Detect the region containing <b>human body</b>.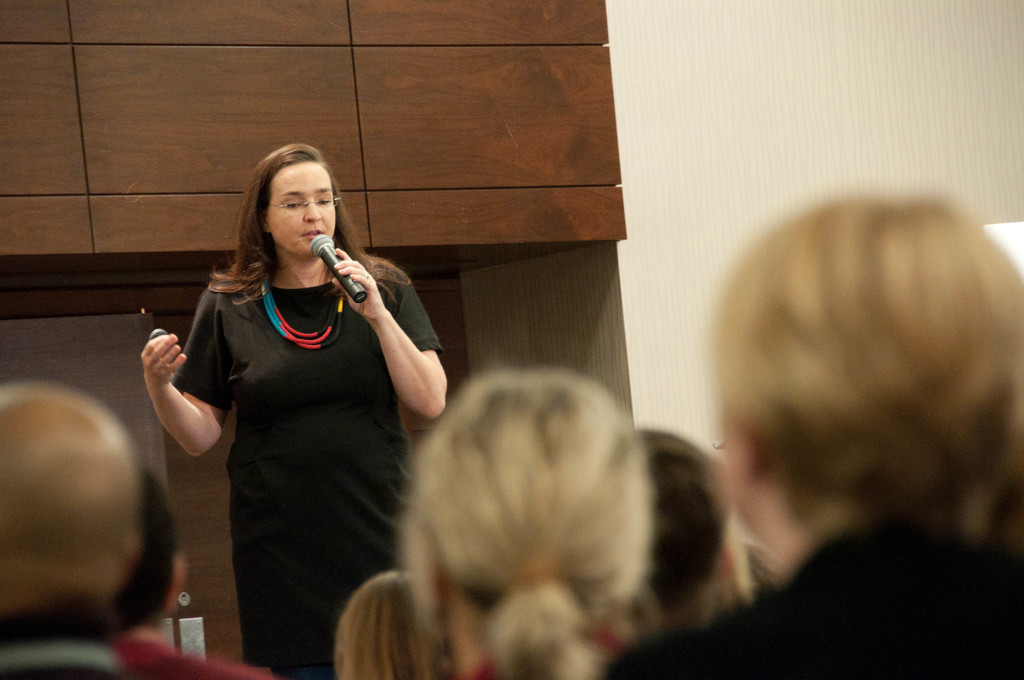
[x1=605, y1=521, x2=1023, y2=679].
